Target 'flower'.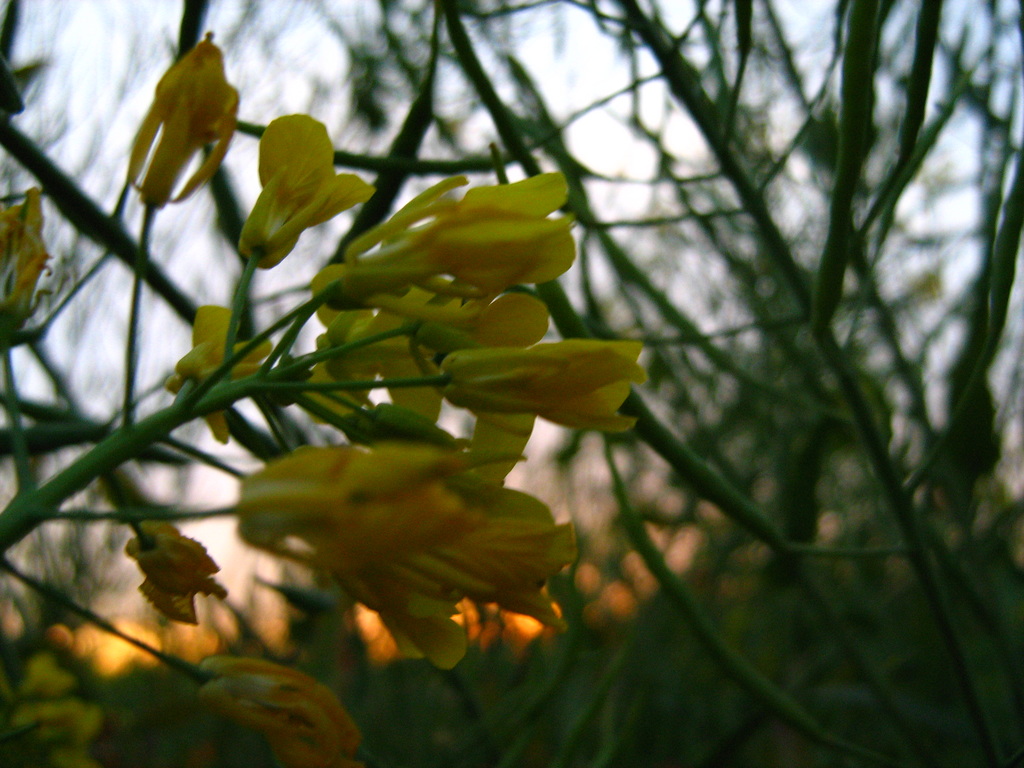
Target region: [125, 526, 228, 627].
